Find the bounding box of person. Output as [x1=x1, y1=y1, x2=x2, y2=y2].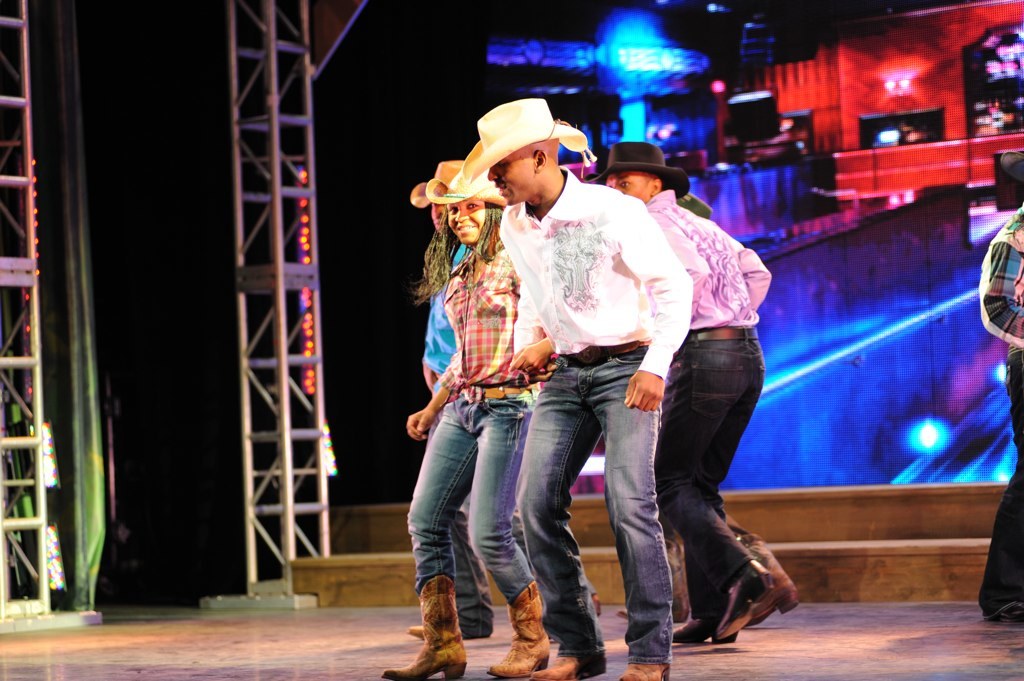
[x1=458, y1=98, x2=691, y2=680].
